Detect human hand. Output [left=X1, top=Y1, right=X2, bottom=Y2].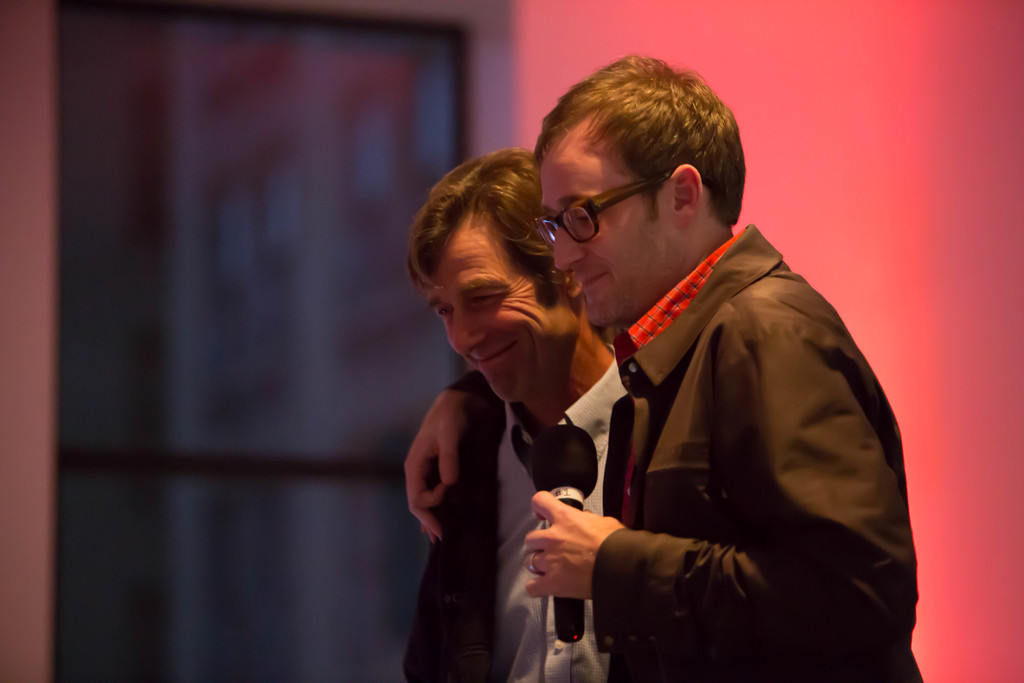
[left=401, top=388, right=481, bottom=544].
